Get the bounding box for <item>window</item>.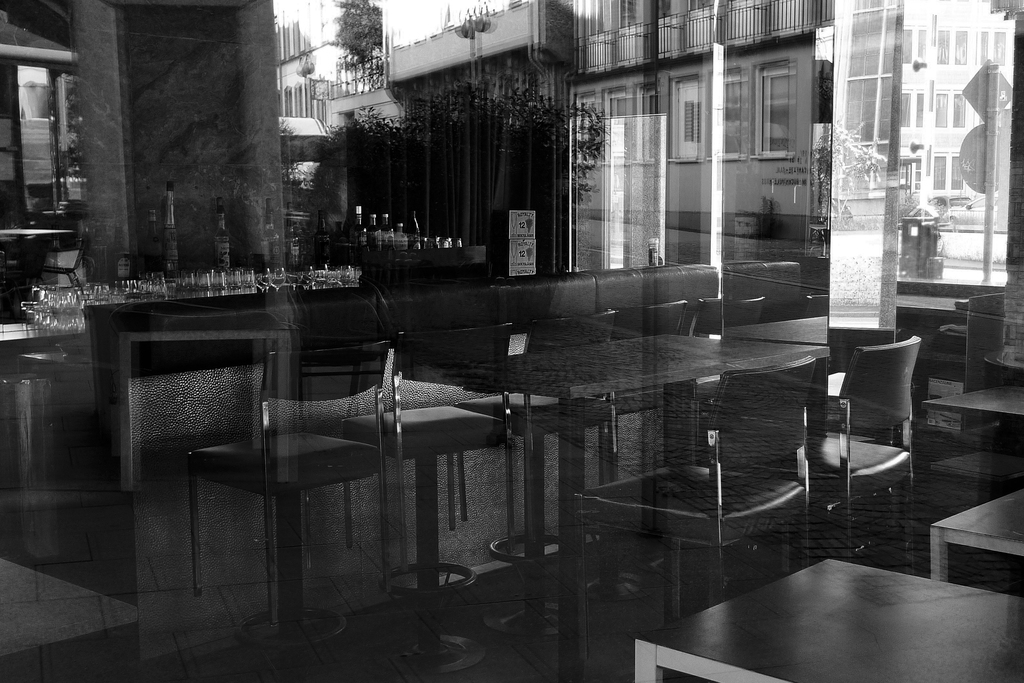
900:23:929:67.
